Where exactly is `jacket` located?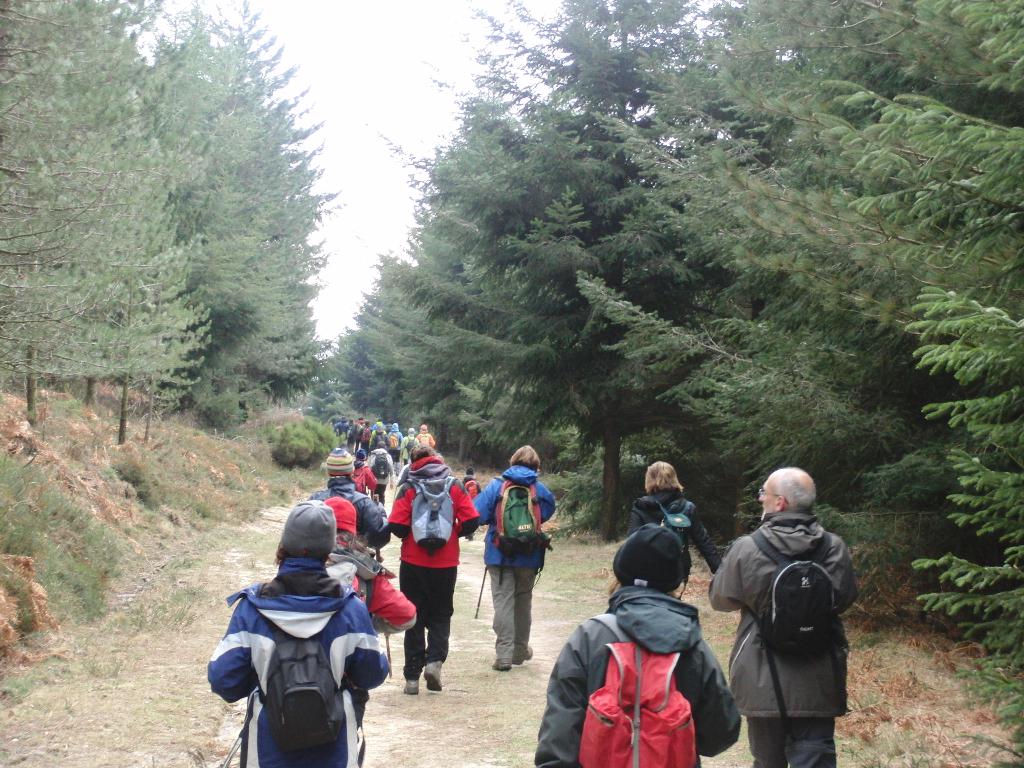
Its bounding box is Rect(303, 475, 388, 547).
